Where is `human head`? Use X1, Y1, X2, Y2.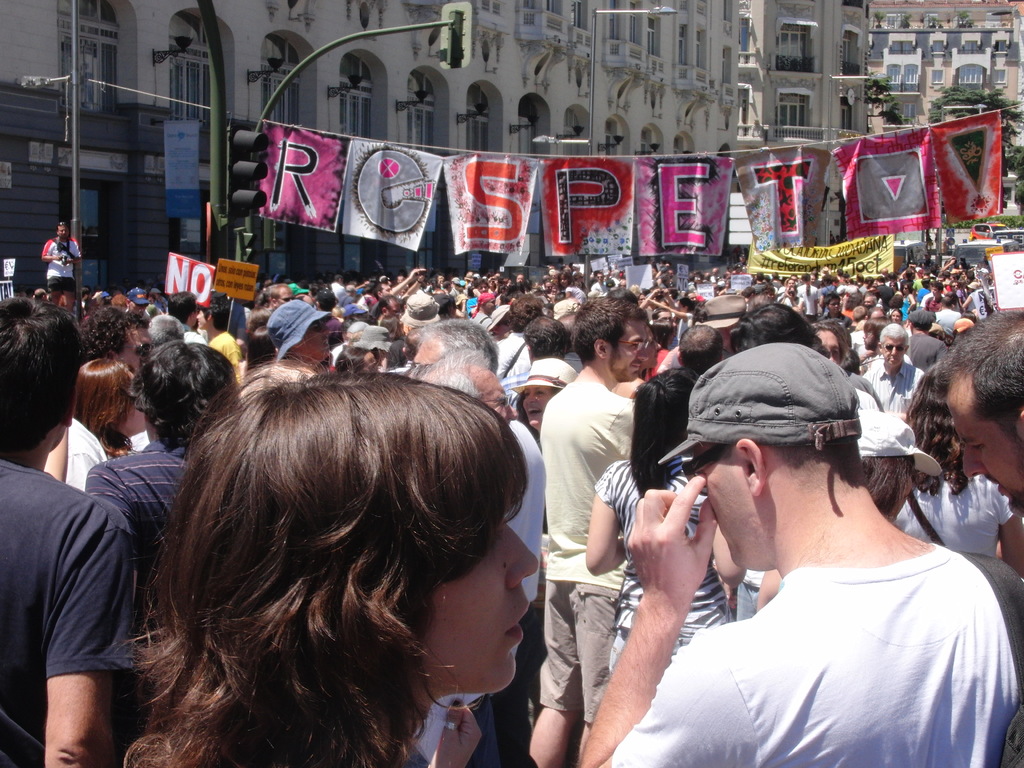
520, 356, 579, 430.
